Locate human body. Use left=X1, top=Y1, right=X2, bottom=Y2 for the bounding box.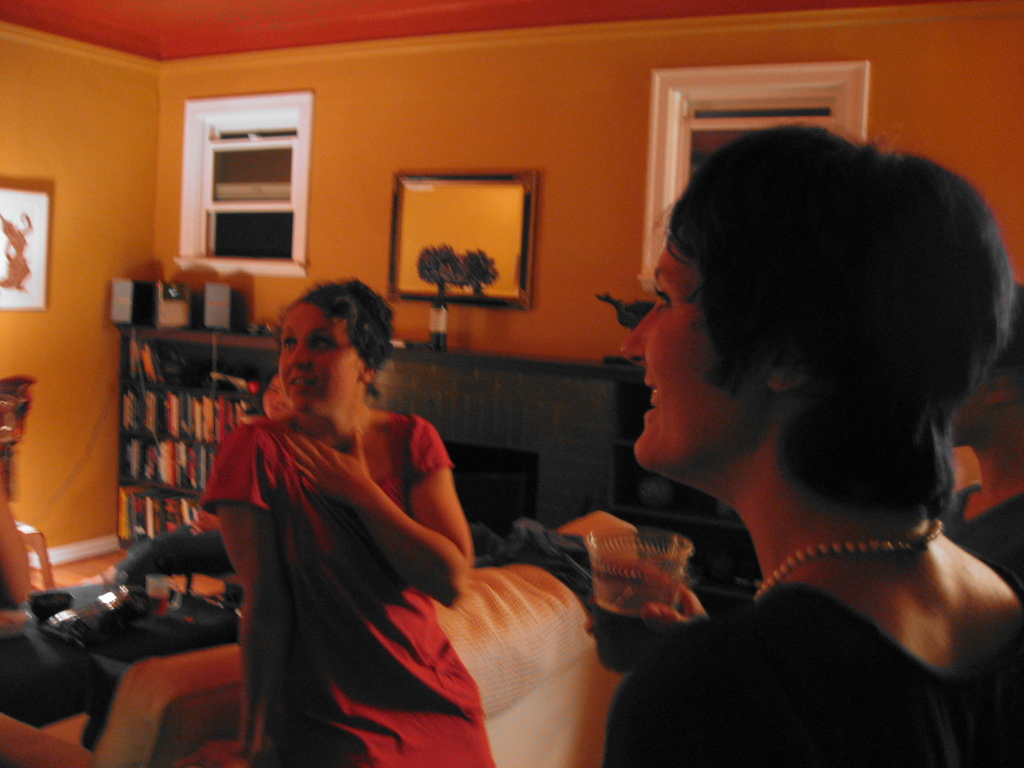
left=602, top=120, right=1023, bottom=767.
